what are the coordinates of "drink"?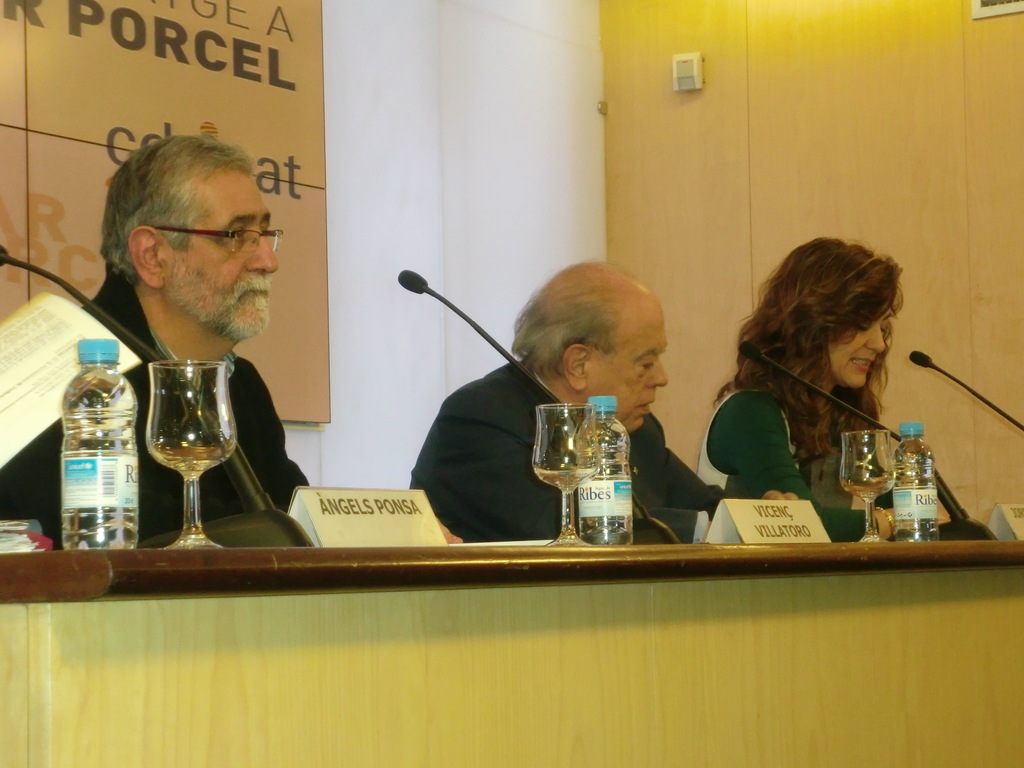
63:376:141:549.
